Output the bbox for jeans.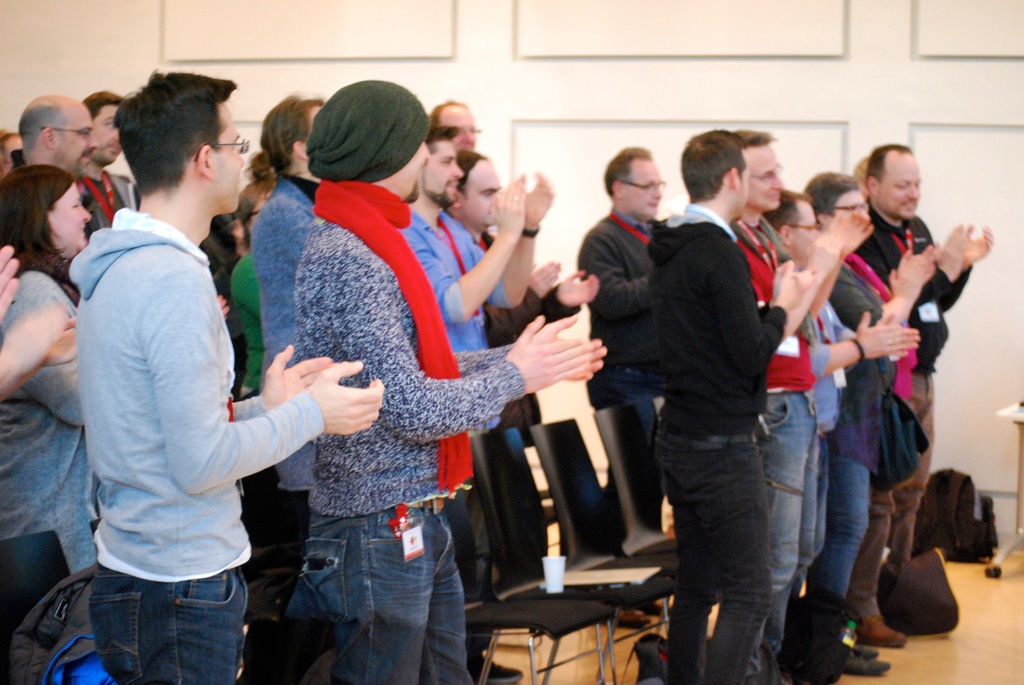
pyautogui.locateOnScreen(80, 564, 253, 684).
